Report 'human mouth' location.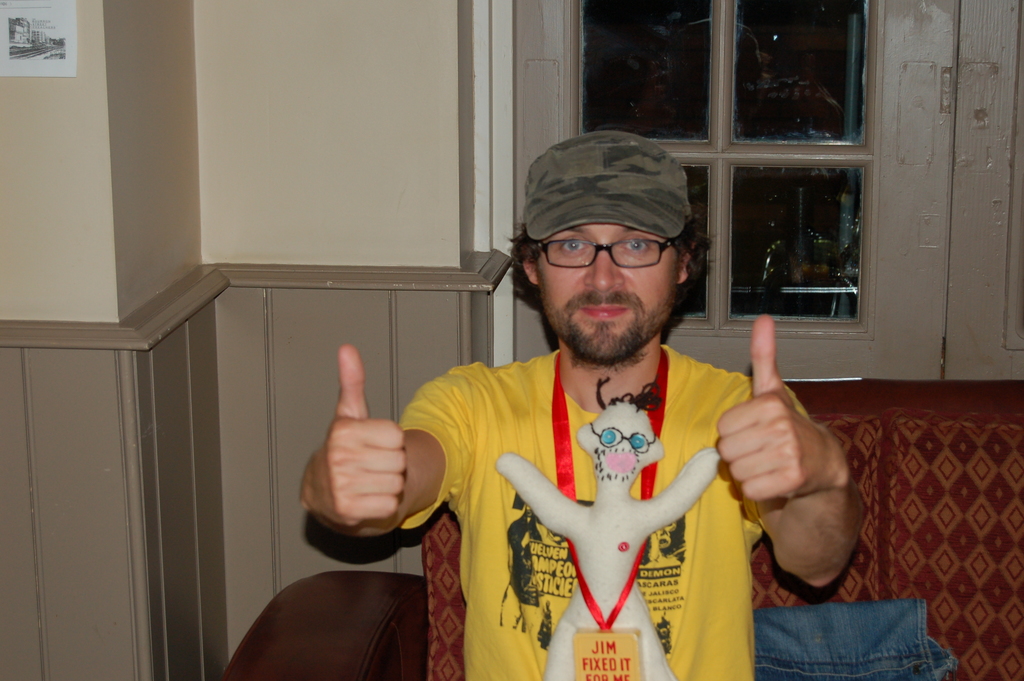
Report: pyautogui.locateOnScreen(580, 308, 623, 317).
